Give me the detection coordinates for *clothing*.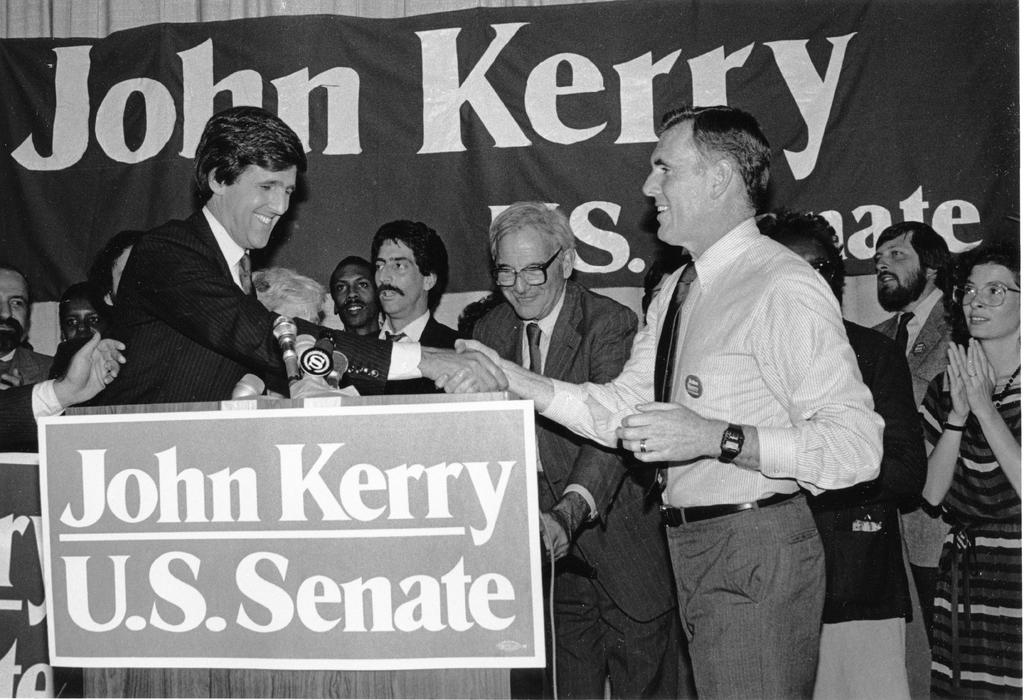
x1=918 y1=352 x2=1023 y2=699.
